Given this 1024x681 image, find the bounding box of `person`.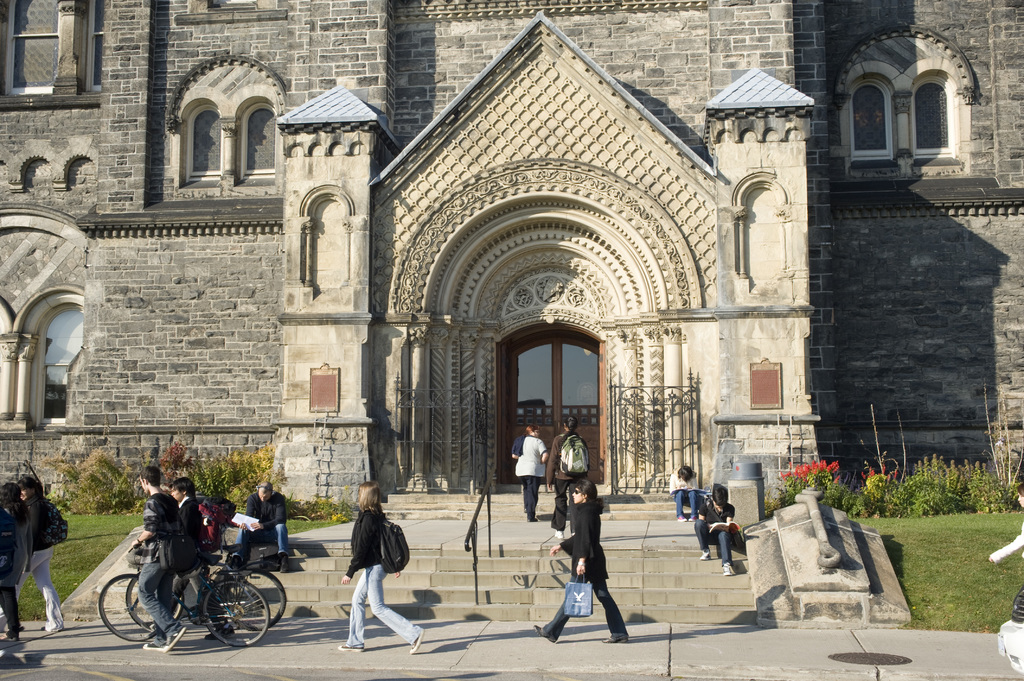
box(134, 461, 184, 650).
